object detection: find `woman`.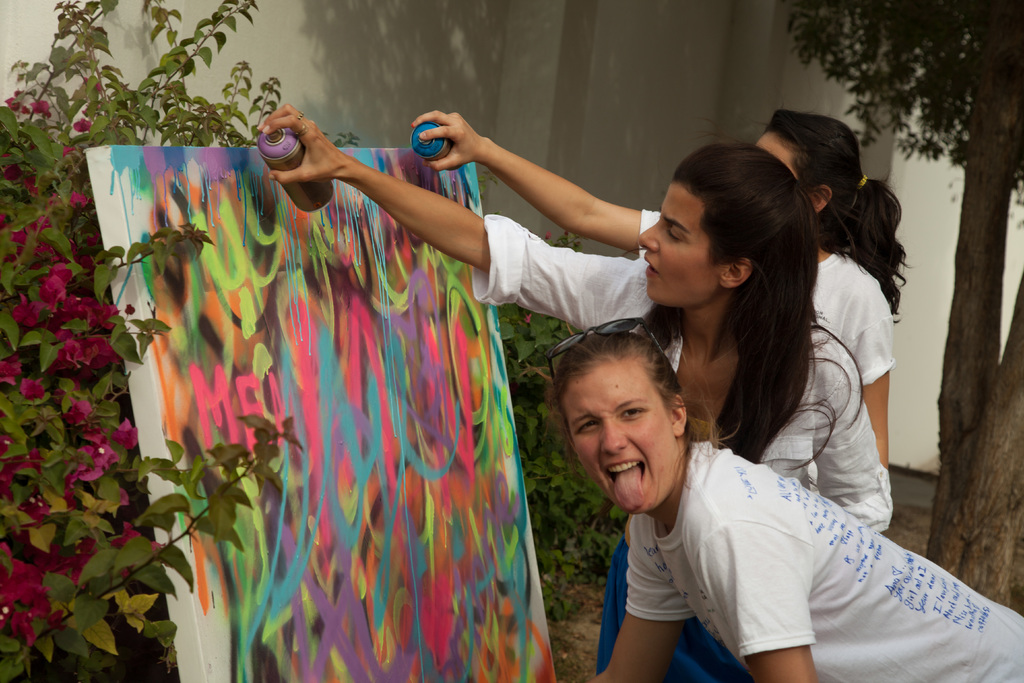
box=[546, 330, 1023, 682].
